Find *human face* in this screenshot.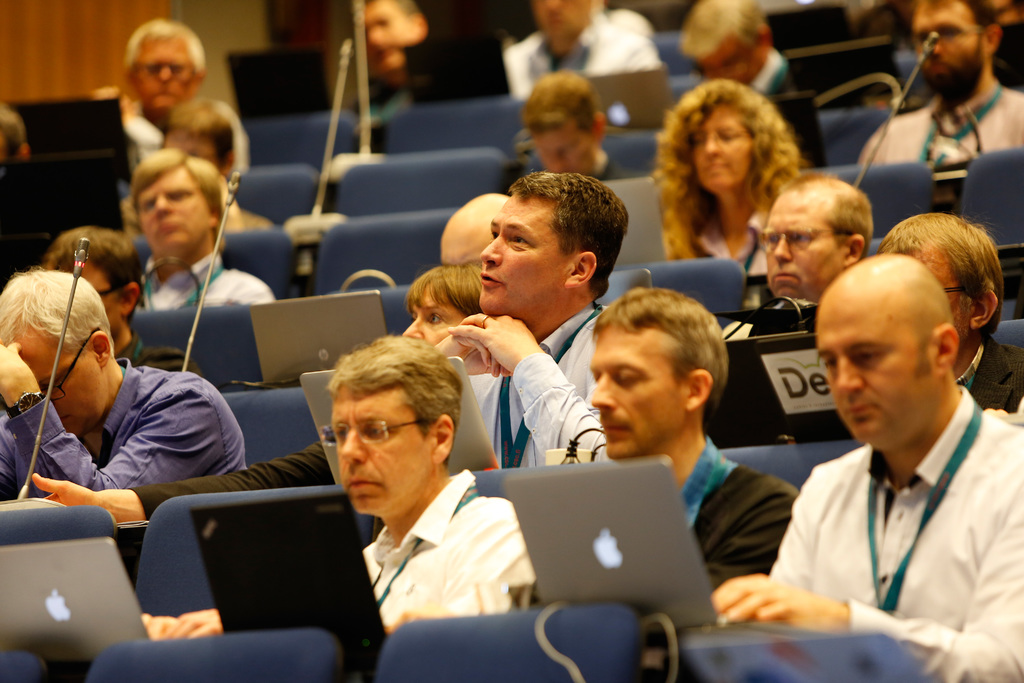
The bounding box for *human face* is 698, 35, 758, 86.
